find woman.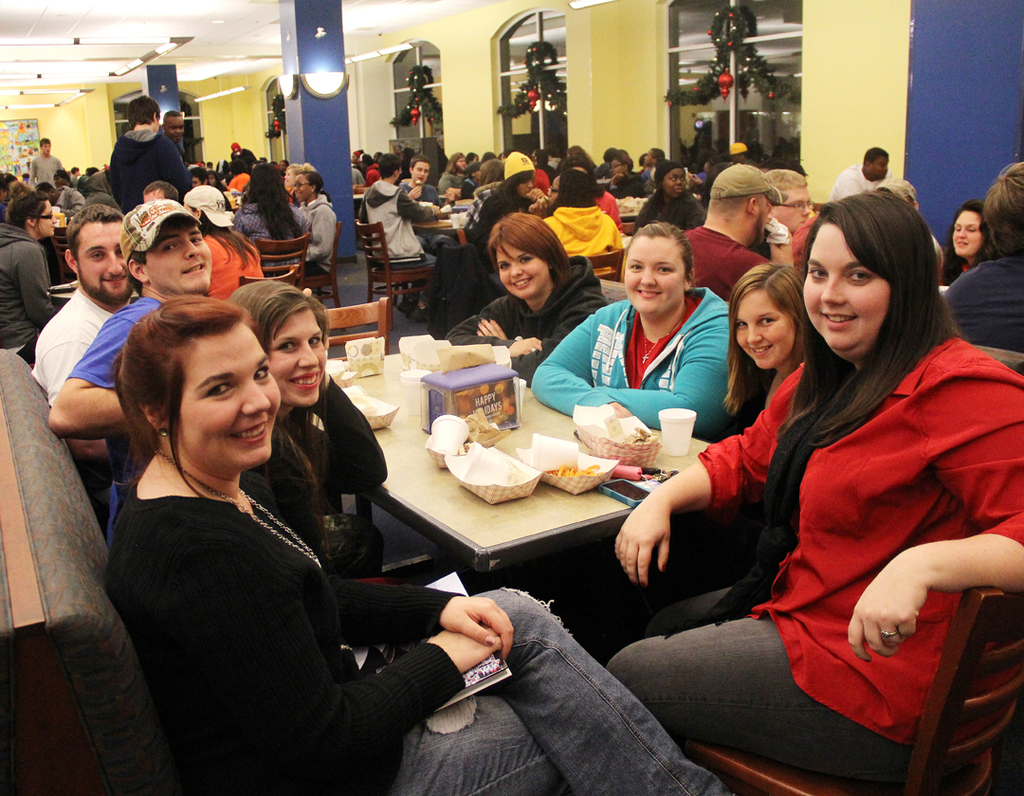
(429,154,468,205).
